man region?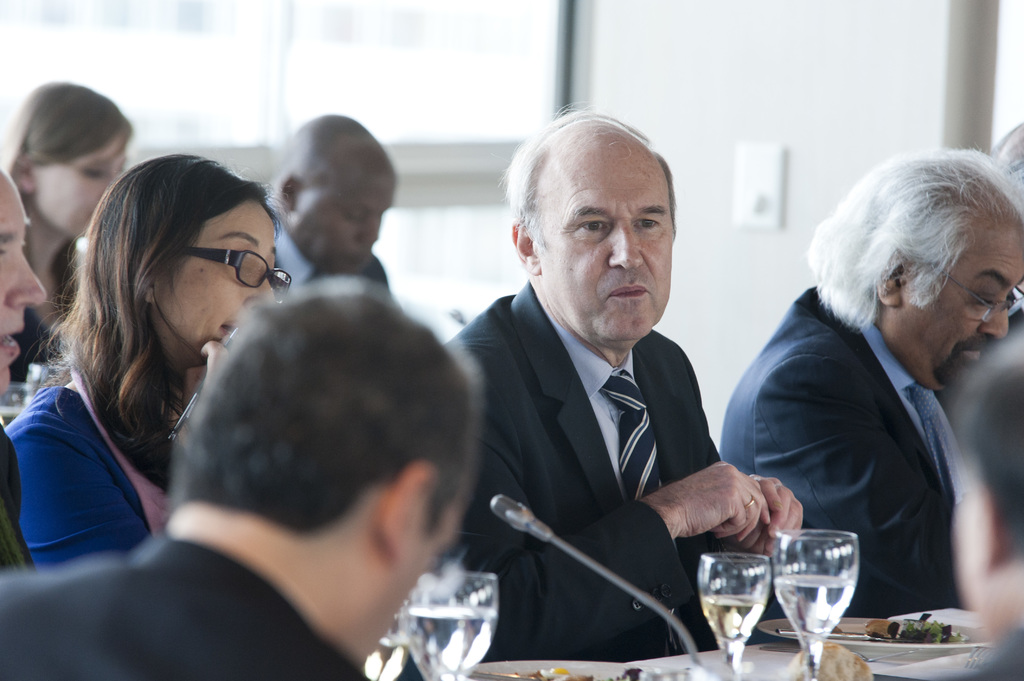
rect(0, 277, 486, 680)
